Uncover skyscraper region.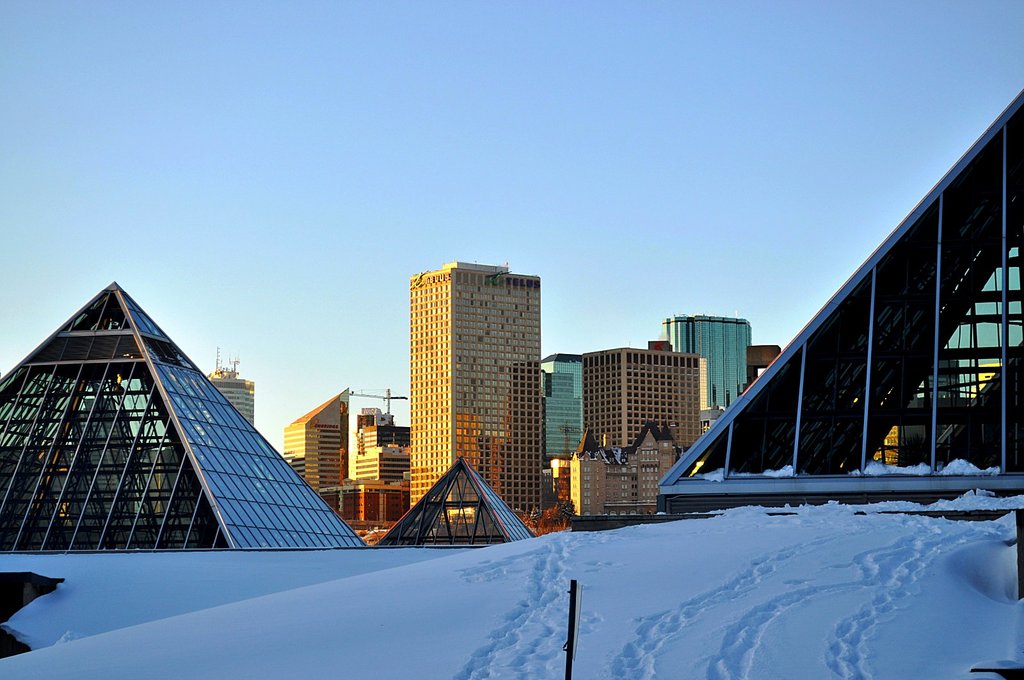
Uncovered: [541, 353, 587, 467].
